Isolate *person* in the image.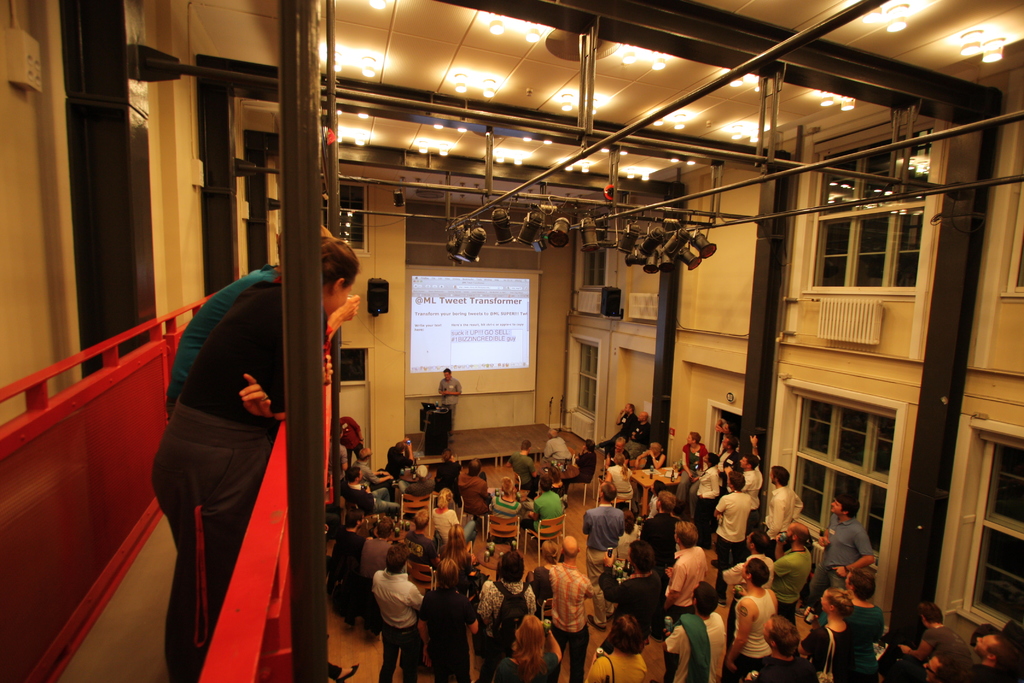
Isolated region: [x1=520, y1=475, x2=560, y2=545].
